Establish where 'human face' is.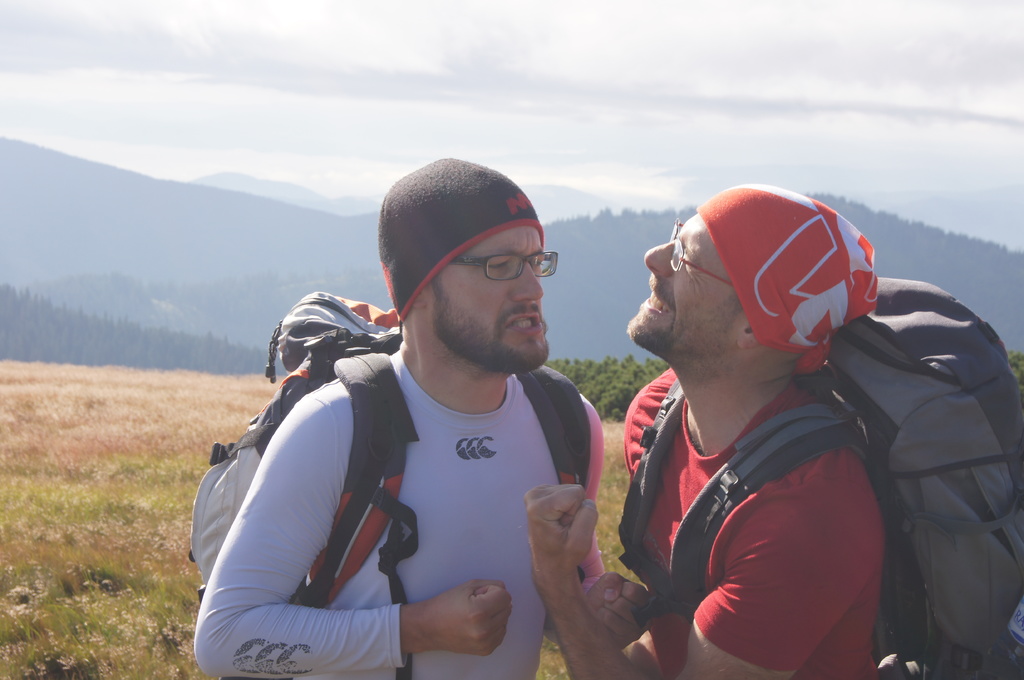
Established at locate(627, 216, 742, 363).
